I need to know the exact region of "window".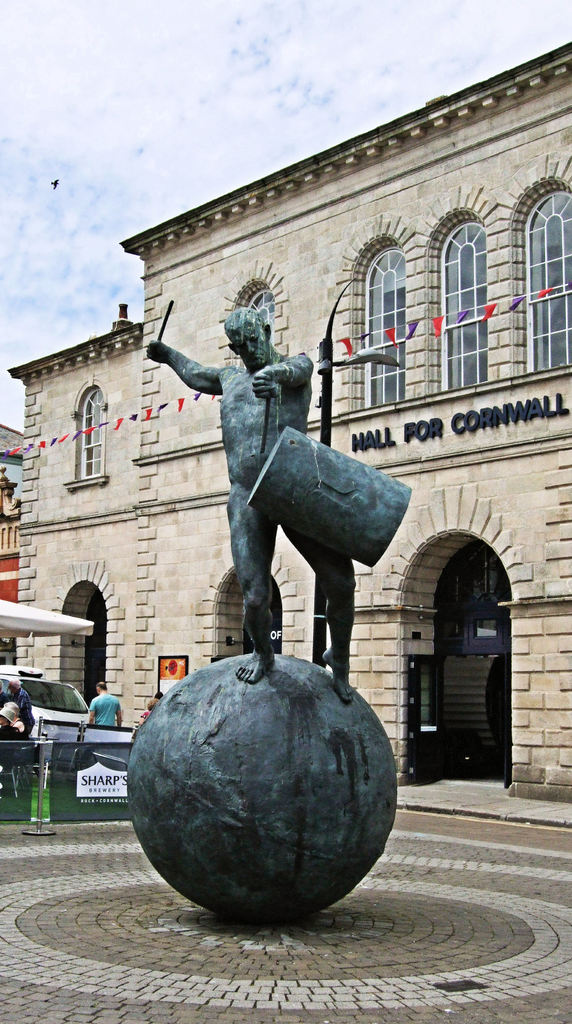
Region: BBox(235, 276, 274, 333).
